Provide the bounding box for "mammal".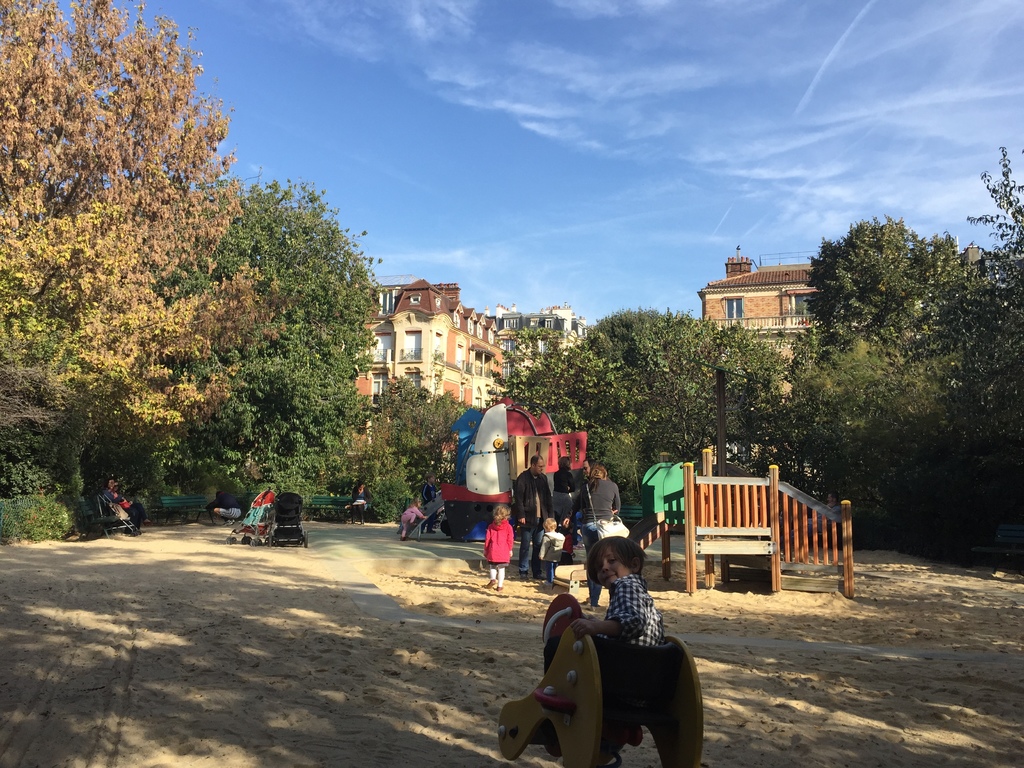
pyautogui.locateOnScreen(561, 524, 577, 562).
